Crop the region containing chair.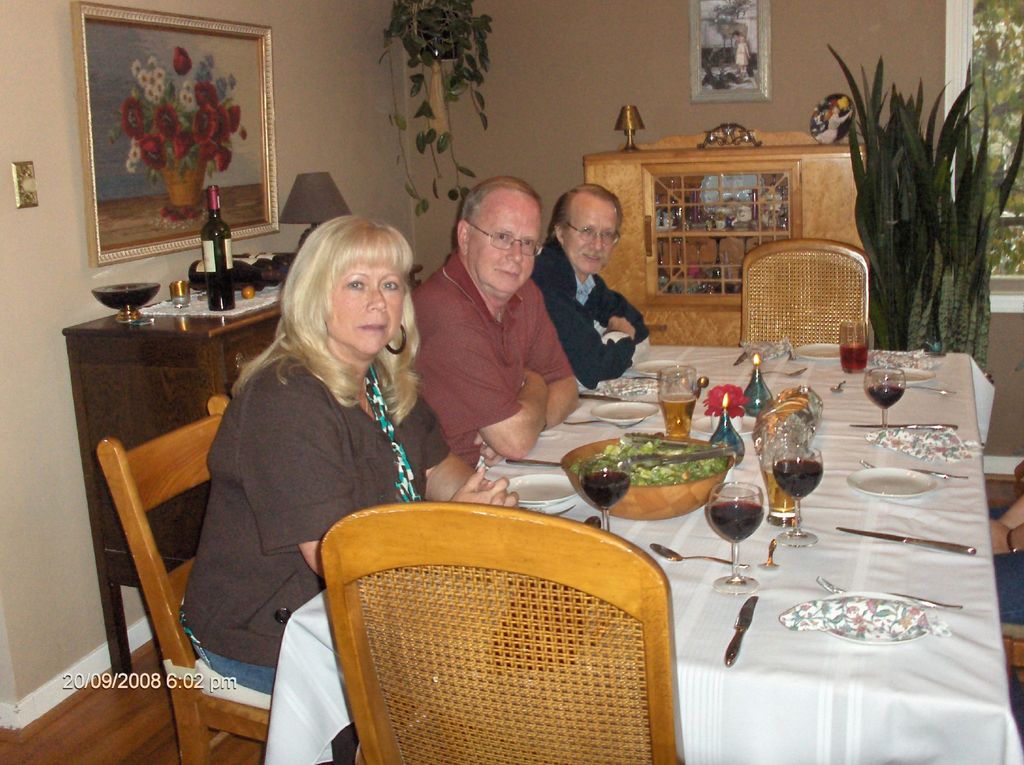
Crop region: <region>995, 623, 1023, 697</region>.
